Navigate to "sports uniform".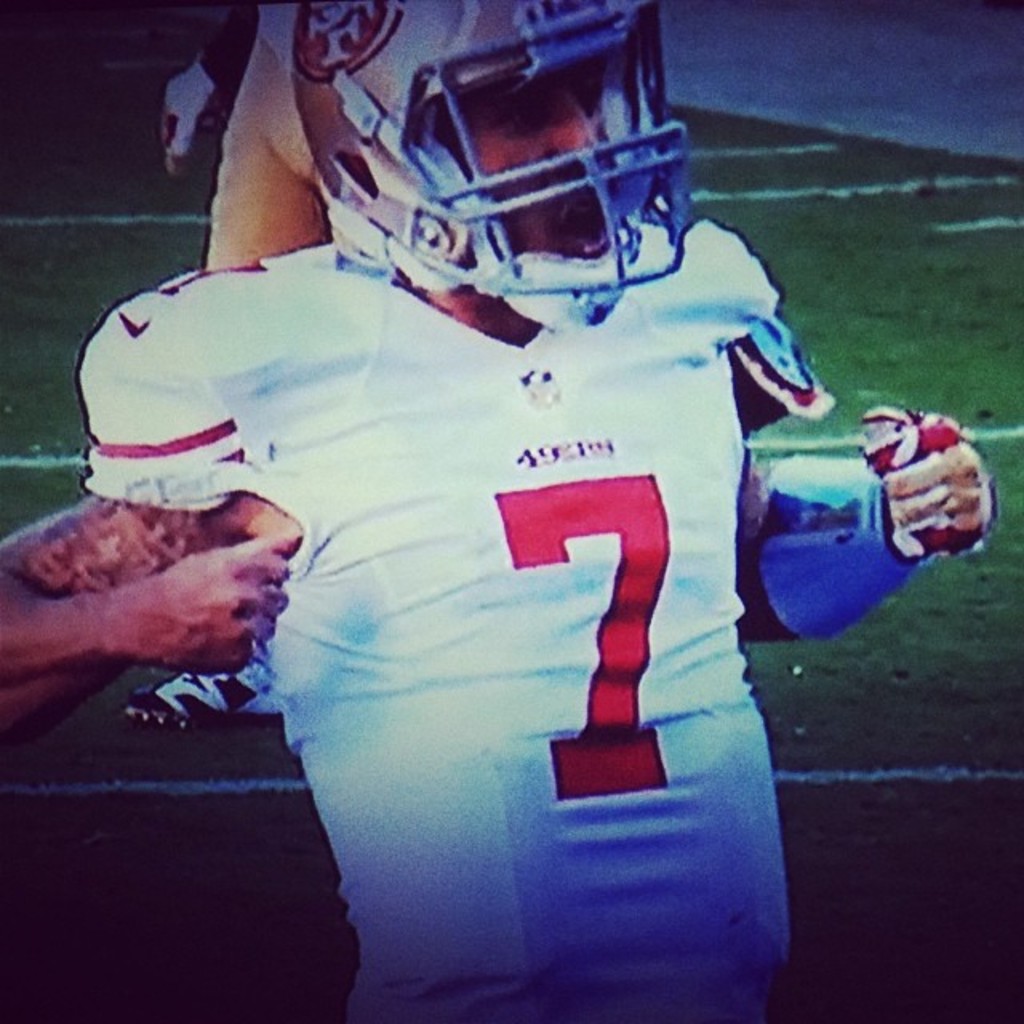
Navigation target: [left=122, top=72, right=877, bottom=1002].
